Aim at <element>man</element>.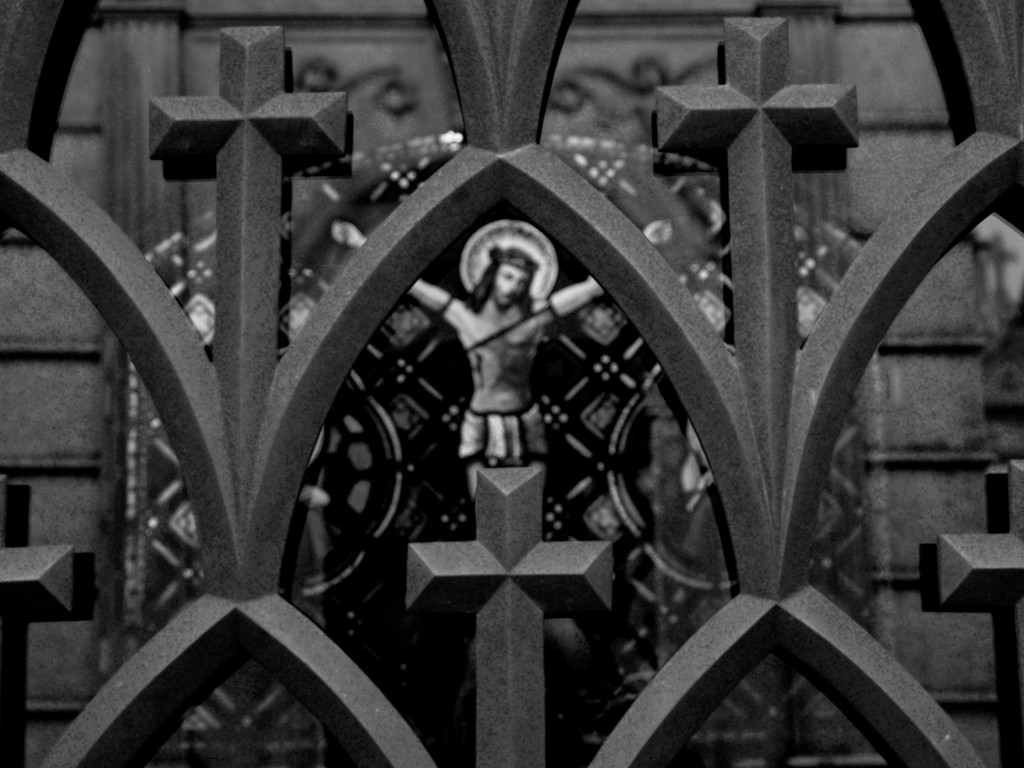
Aimed at <box>333,212,608,500</box>.
